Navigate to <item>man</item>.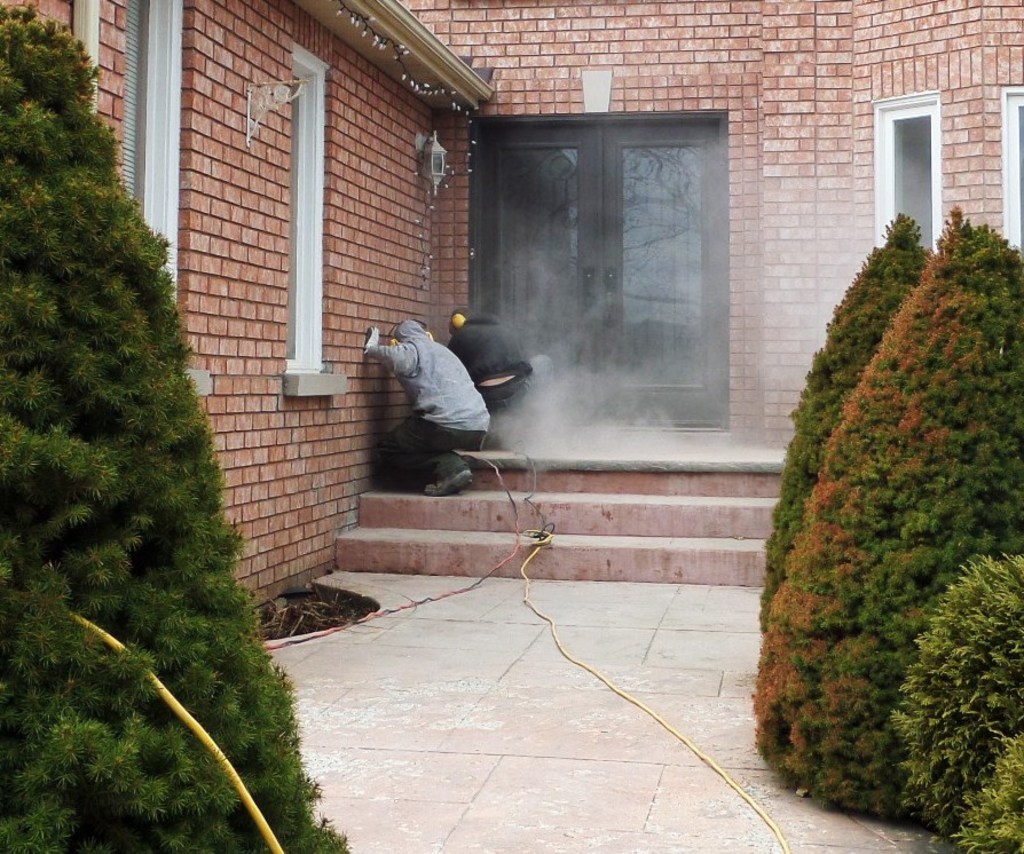
Navigation target: detection(360, 314, 485, 500).
